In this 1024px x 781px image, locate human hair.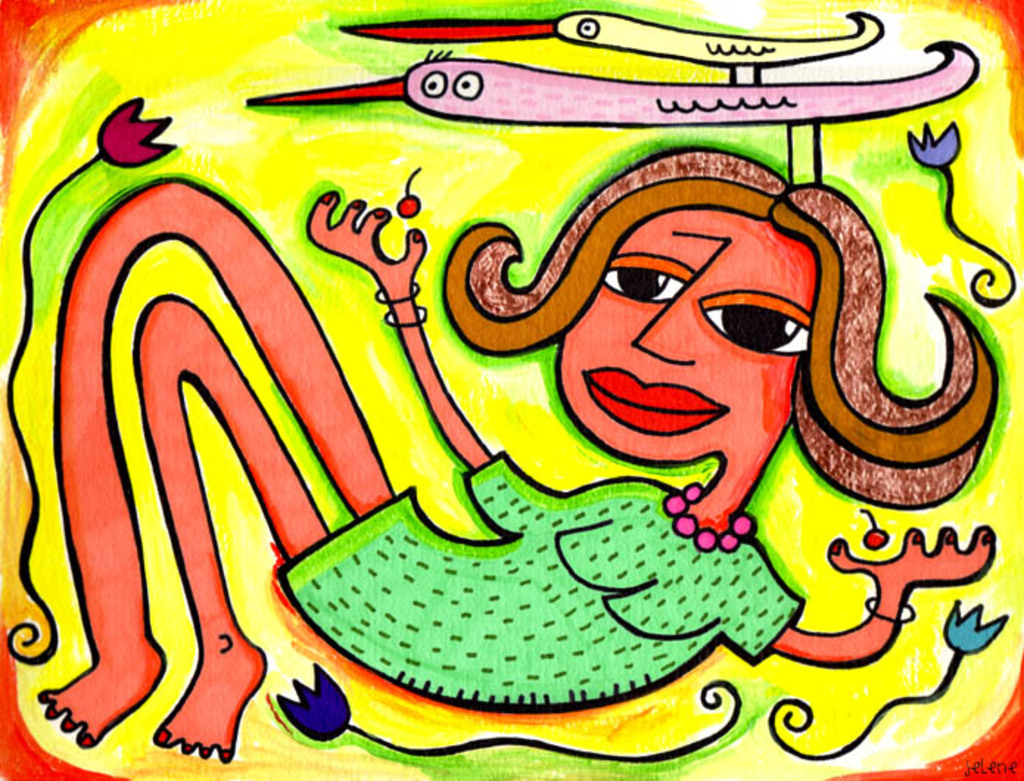
Bounding box: 443, 149, 1000, 505.
